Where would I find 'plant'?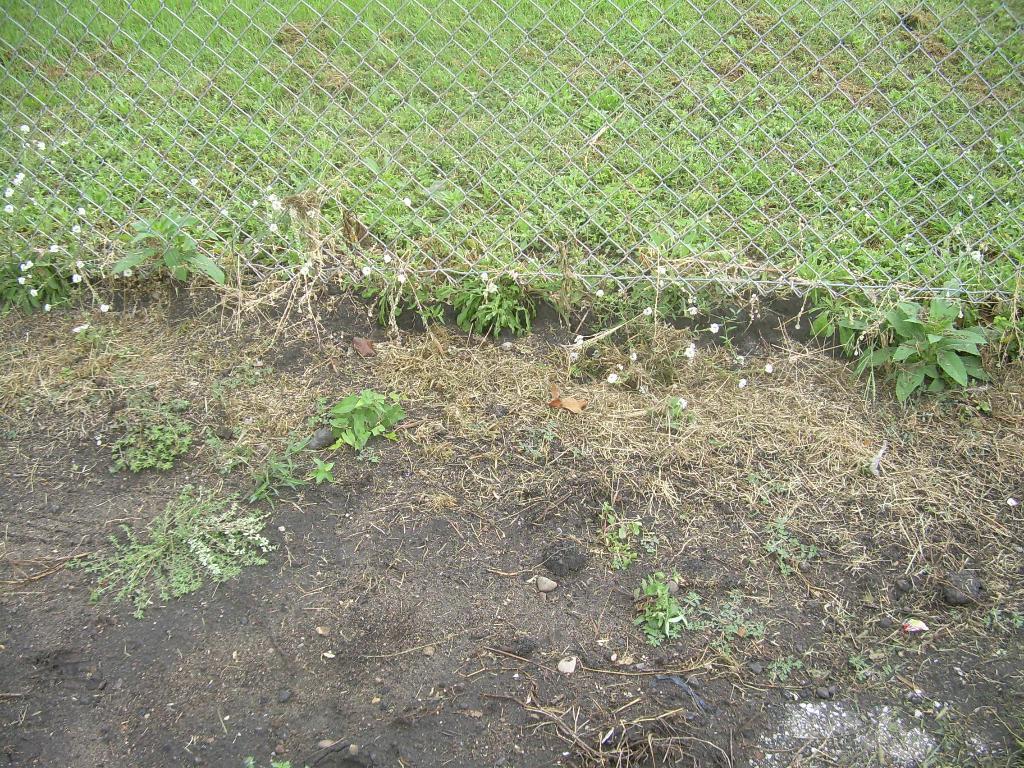
At pyautogui.locateOnScreen(774, 278, 874, 373).
